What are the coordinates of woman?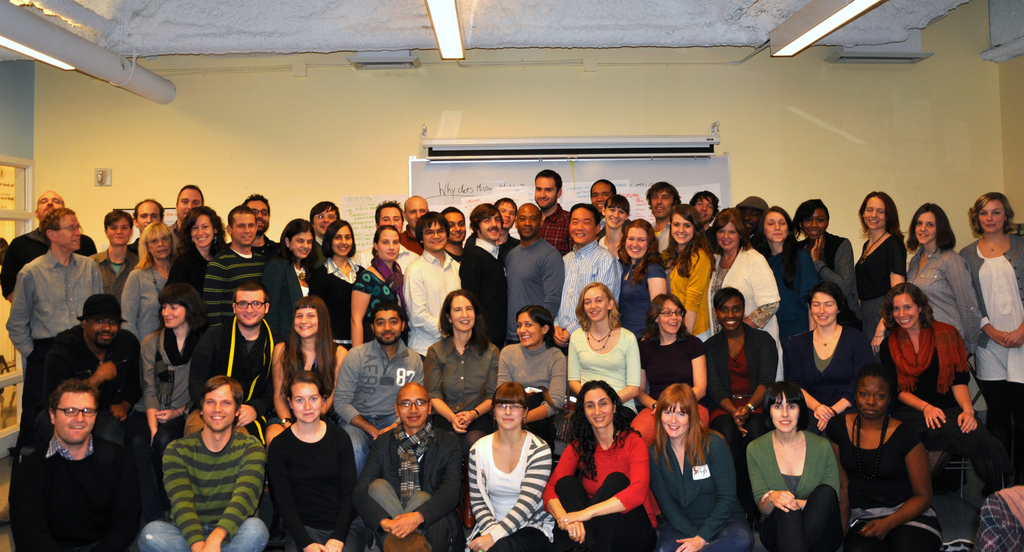
266 296 349 446.
